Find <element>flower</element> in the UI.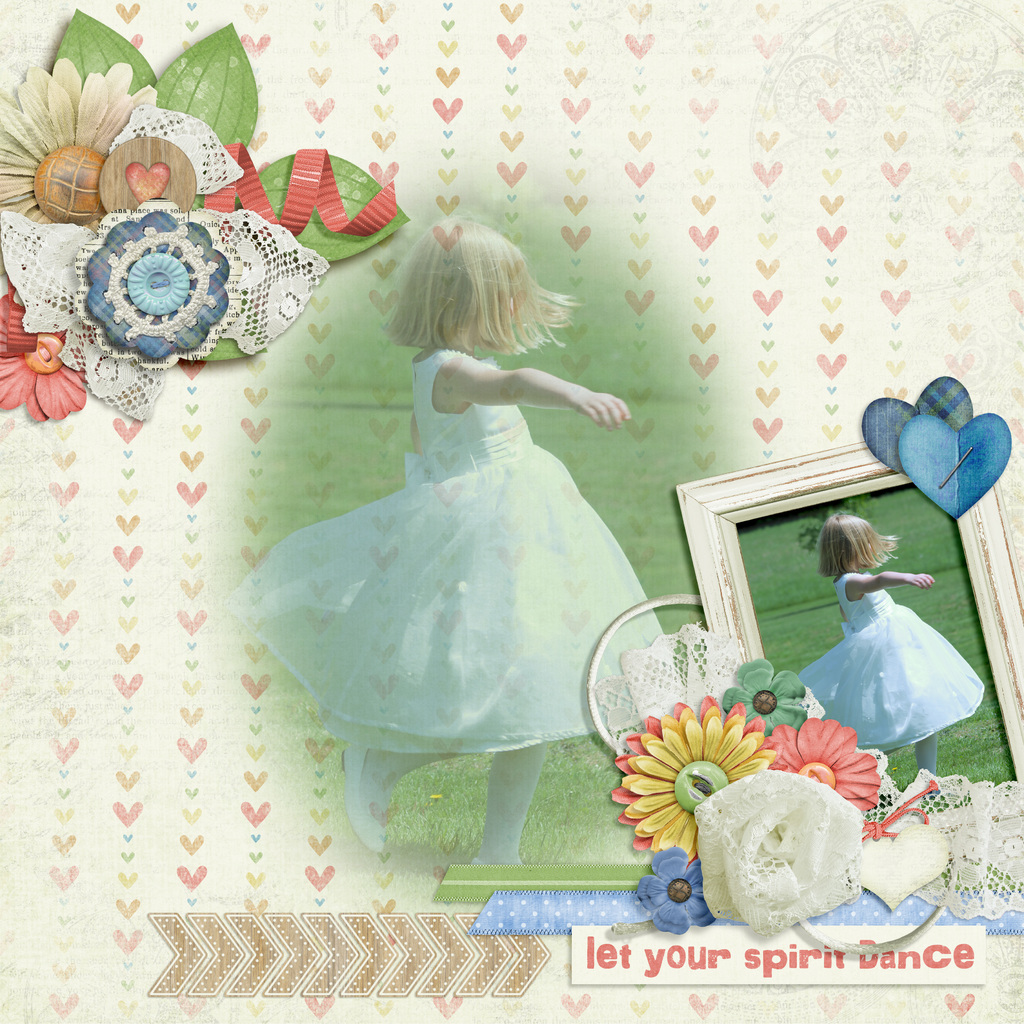
UI element at bbox(0, 63, 143, 216).
